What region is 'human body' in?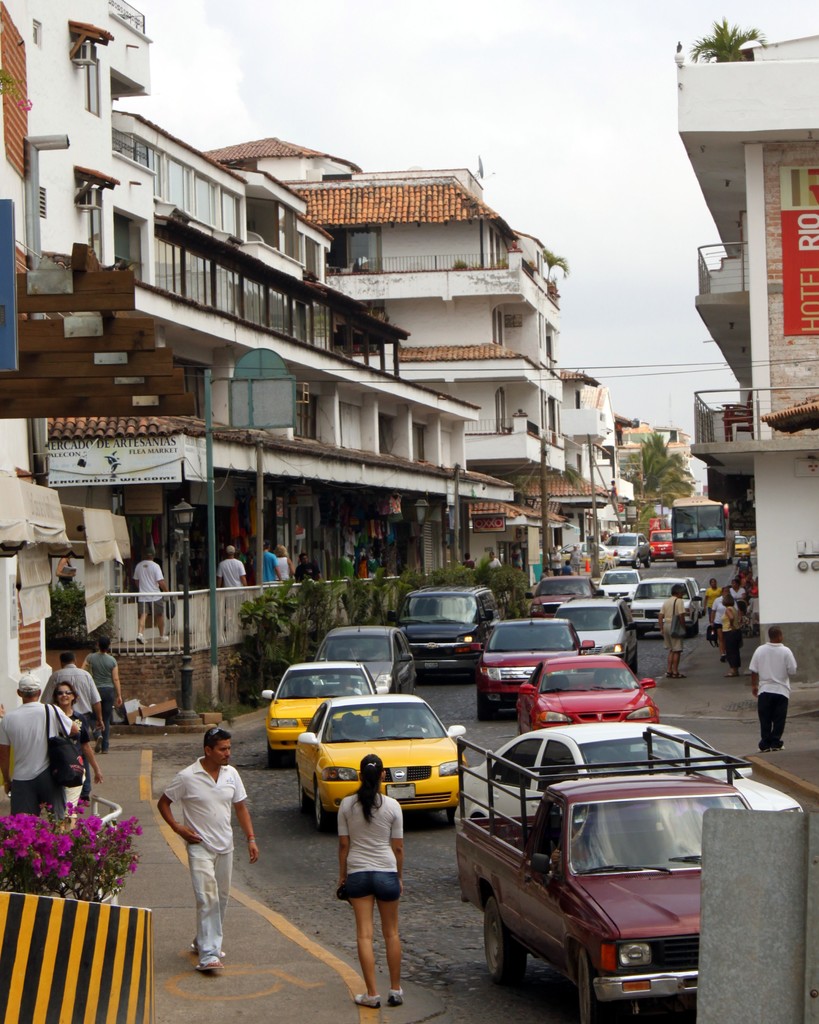
<region>0, 673, 71, 816</region>.
